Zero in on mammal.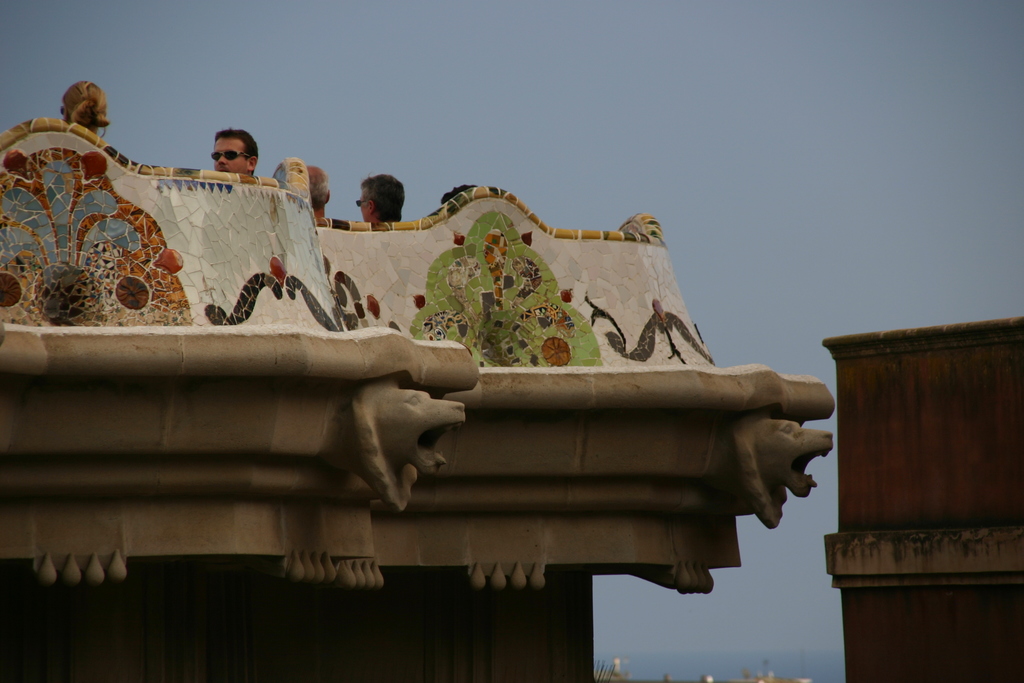
Zeroed in: rect(355, 170, 406, 223).
